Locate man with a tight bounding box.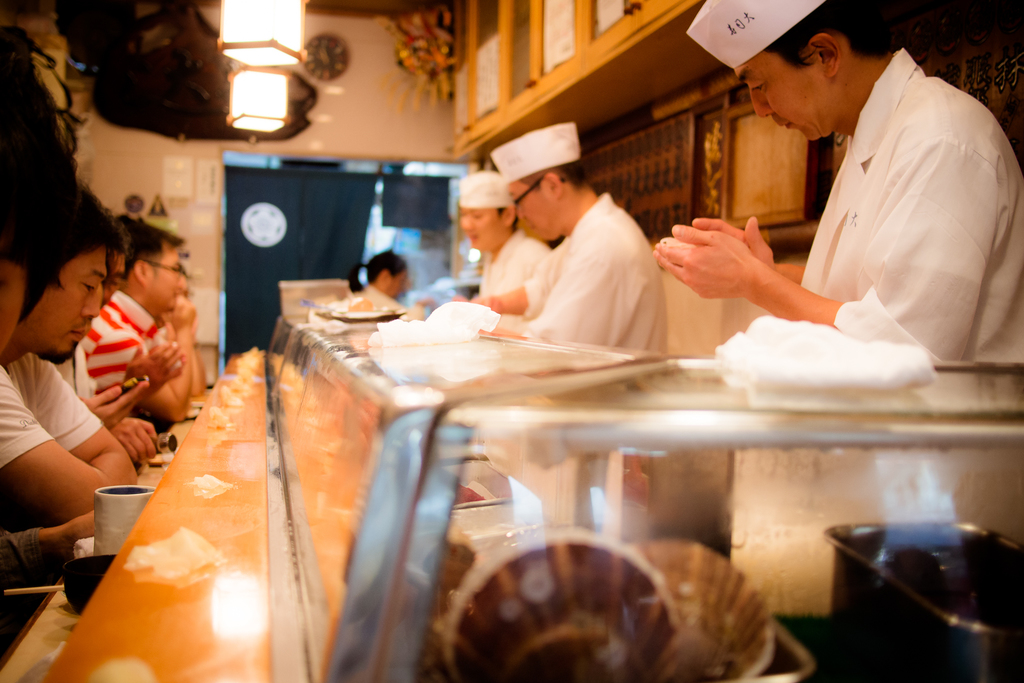
<bbox>450, 173, 551, 317</bbox>.
